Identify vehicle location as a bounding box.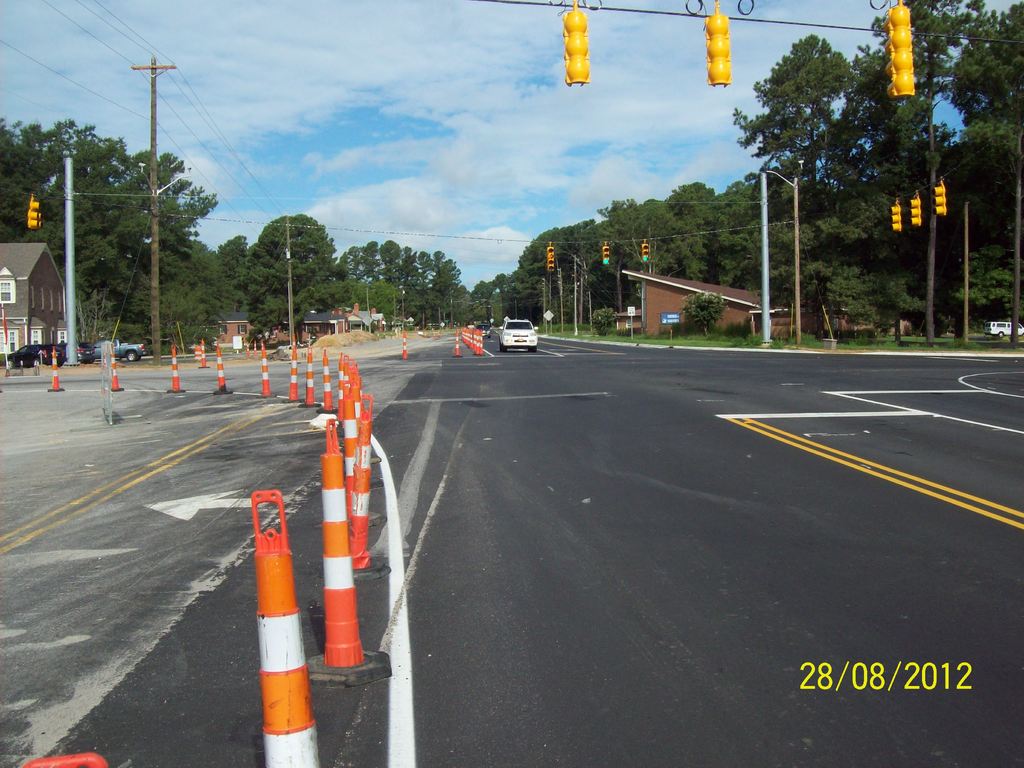
bbox=[92, 337, 147, 362].
